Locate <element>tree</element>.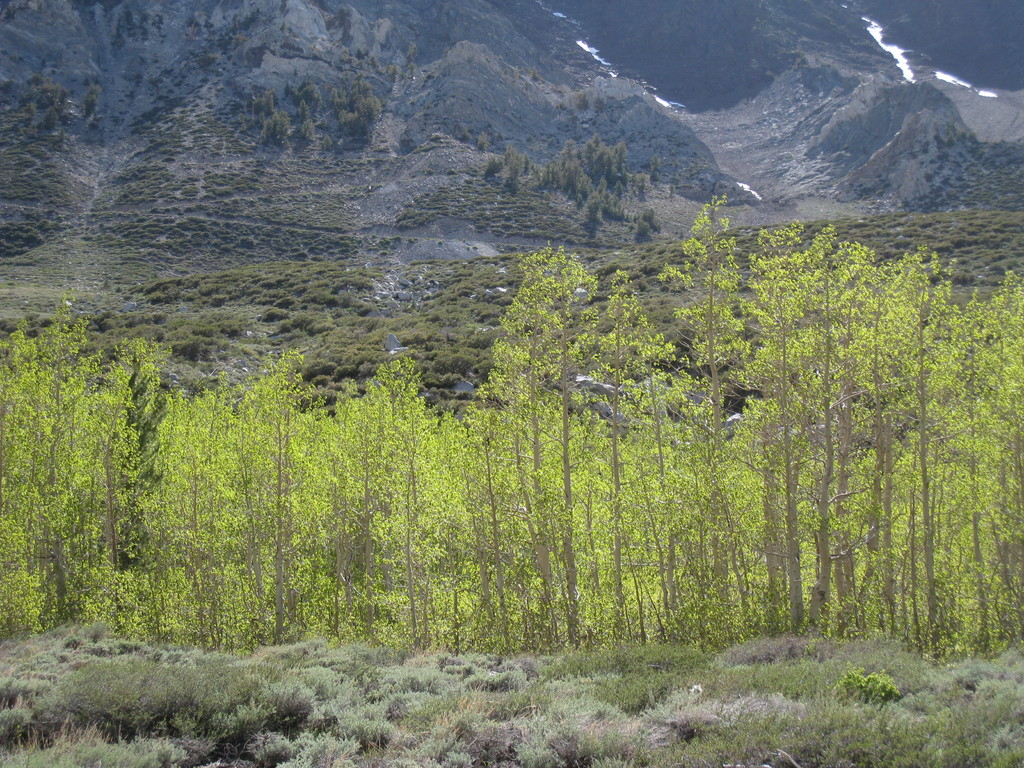
Bounding box: BBox(589, 90, 611, 129).
